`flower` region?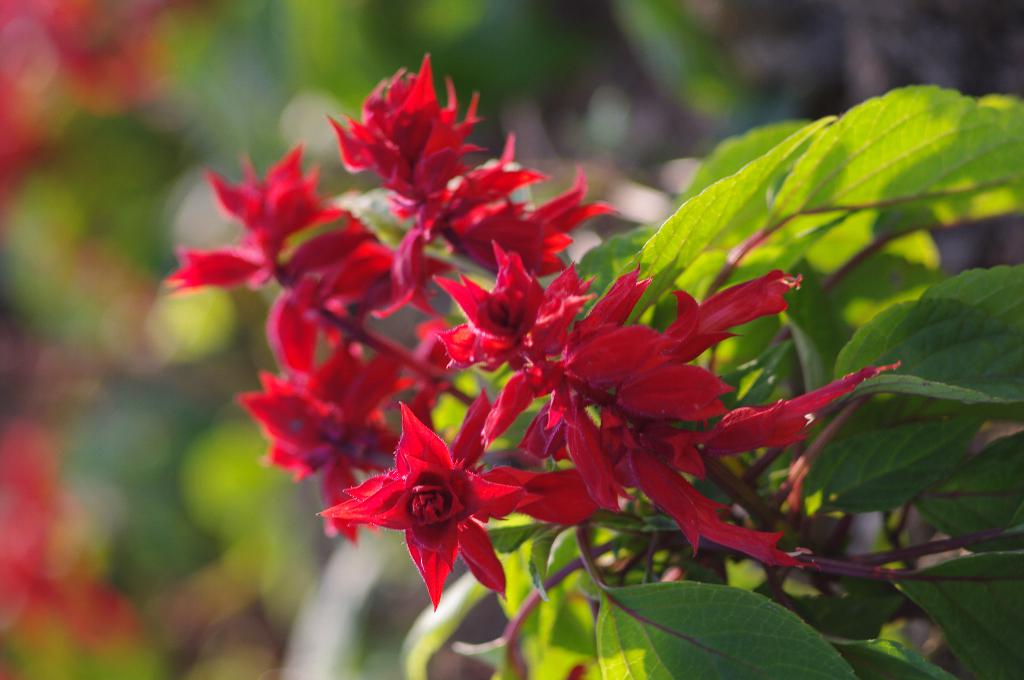
bbox=(0, 421, 134, 654)
